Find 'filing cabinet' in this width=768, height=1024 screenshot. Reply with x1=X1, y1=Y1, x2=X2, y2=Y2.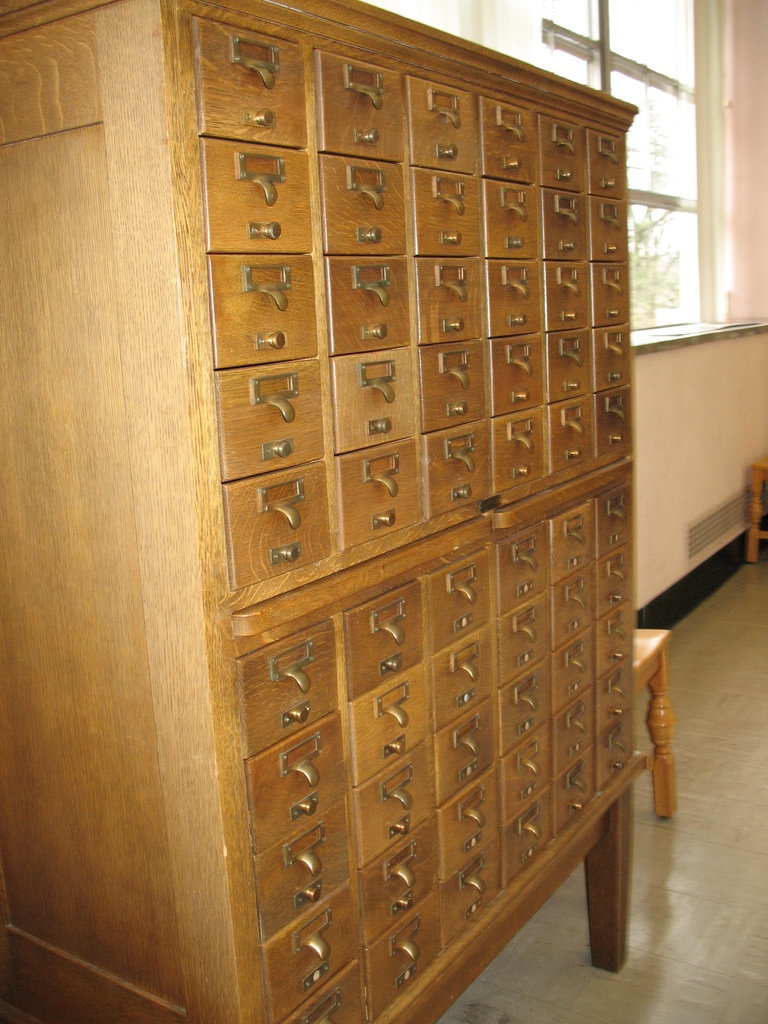
x1=0, y1=0, x2=641, y2=1023.
